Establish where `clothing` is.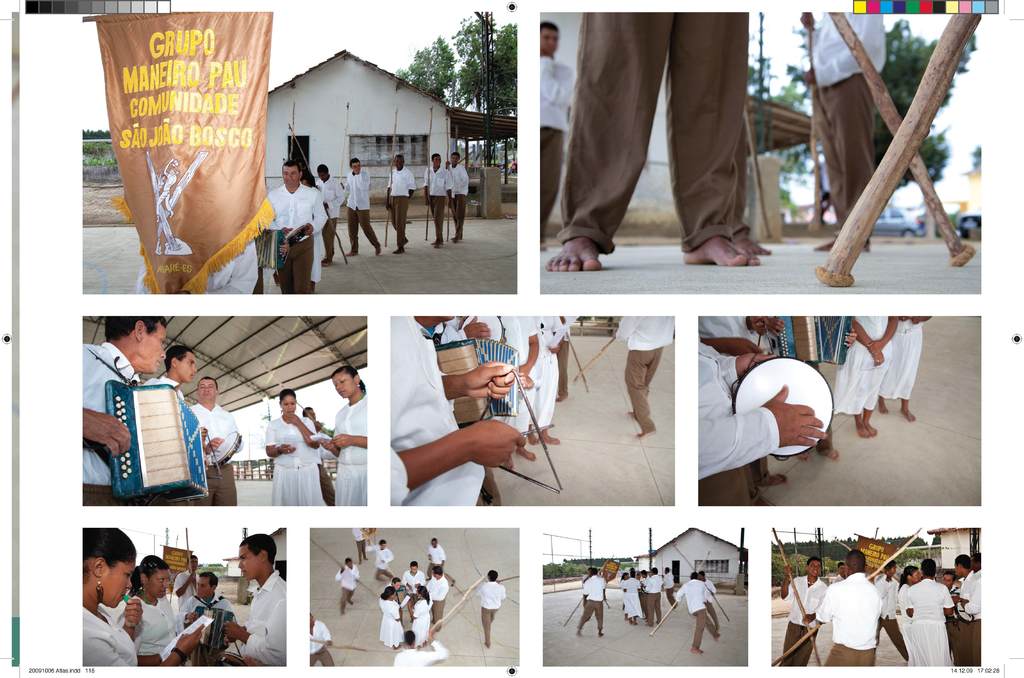
Established at crop(340, 163, 384, 255).
